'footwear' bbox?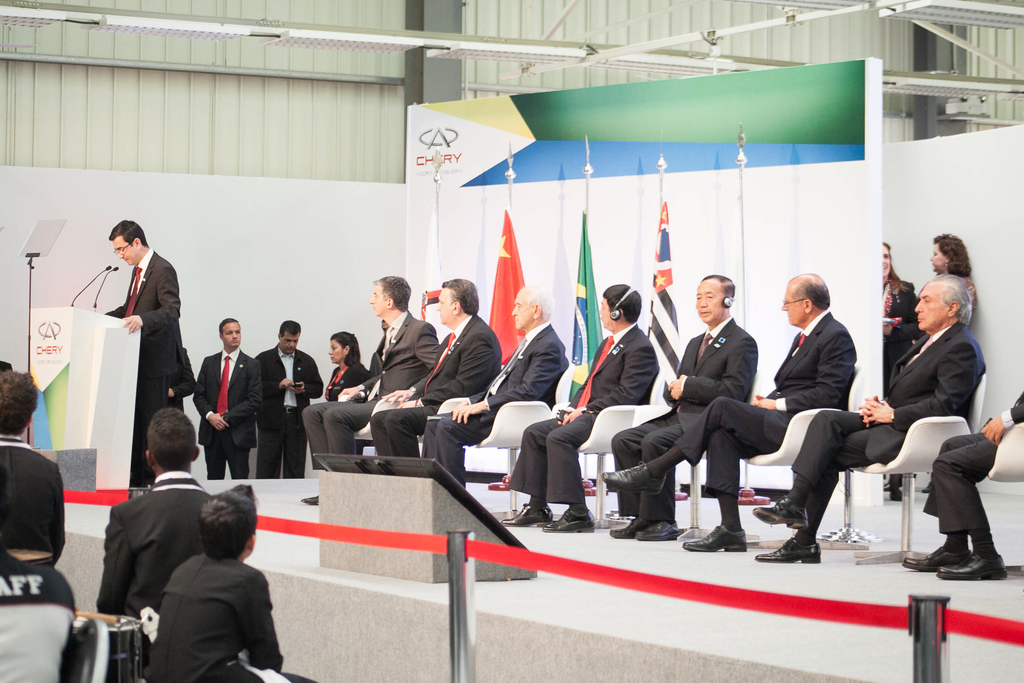
755/536/824/563
